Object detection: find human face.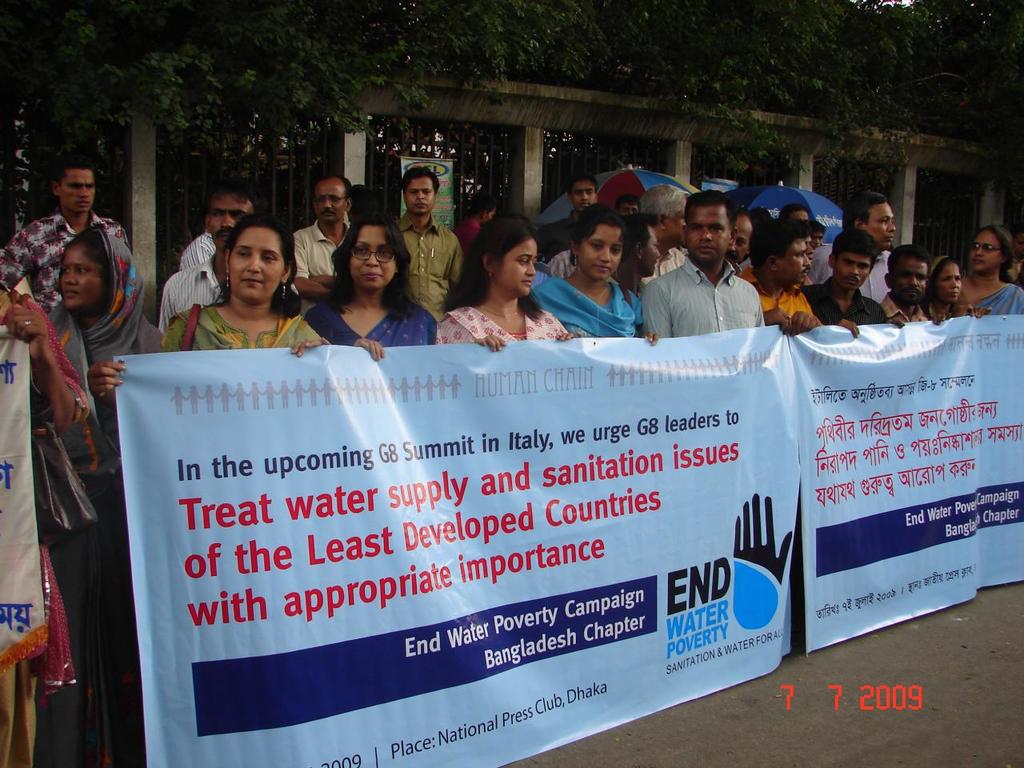
[934,261,959,302].
